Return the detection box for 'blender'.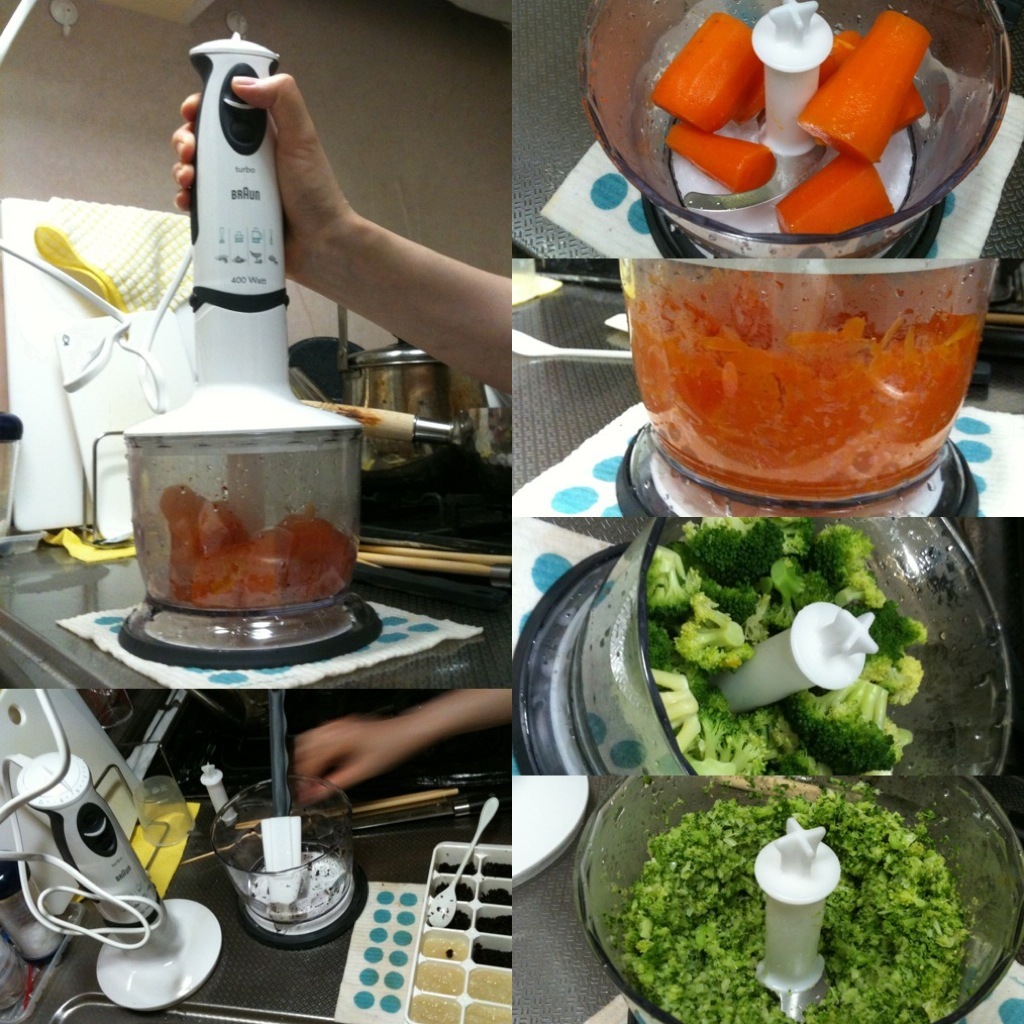
detection(76, 26, 389, 669).
